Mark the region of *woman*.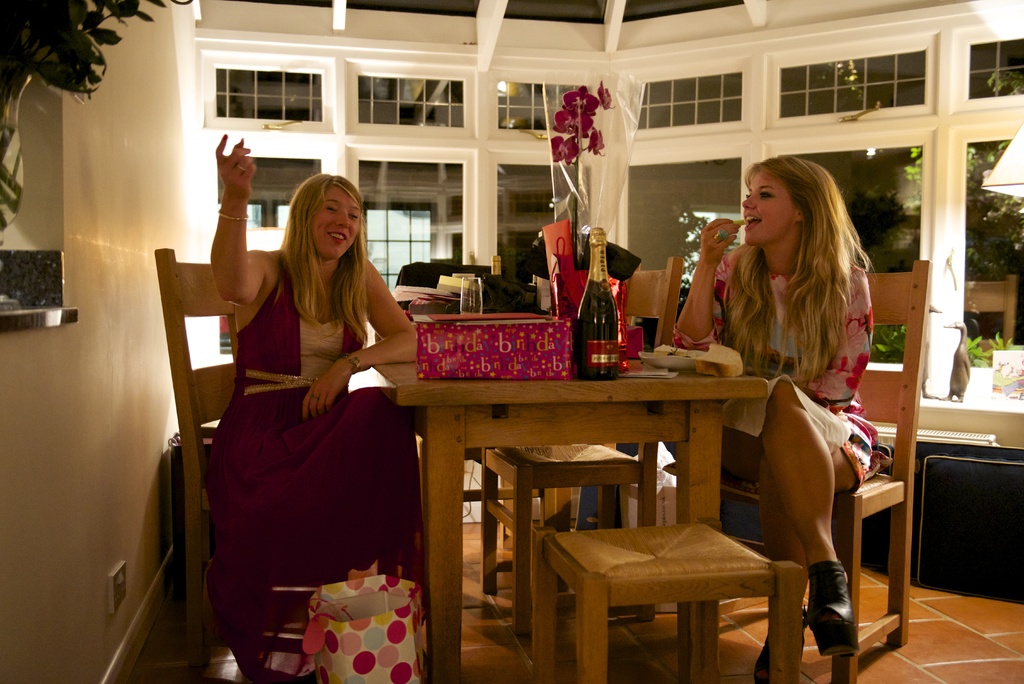
Region: region(207, 132, 426, 635).
